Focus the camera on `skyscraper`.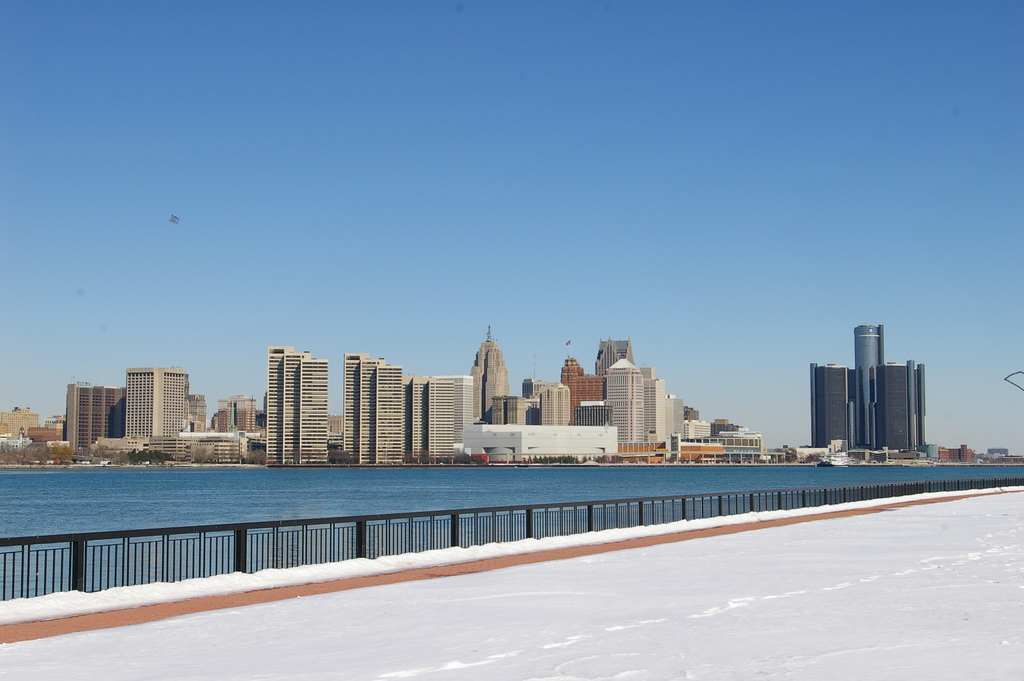
Focus region: 265,343,326,461.
